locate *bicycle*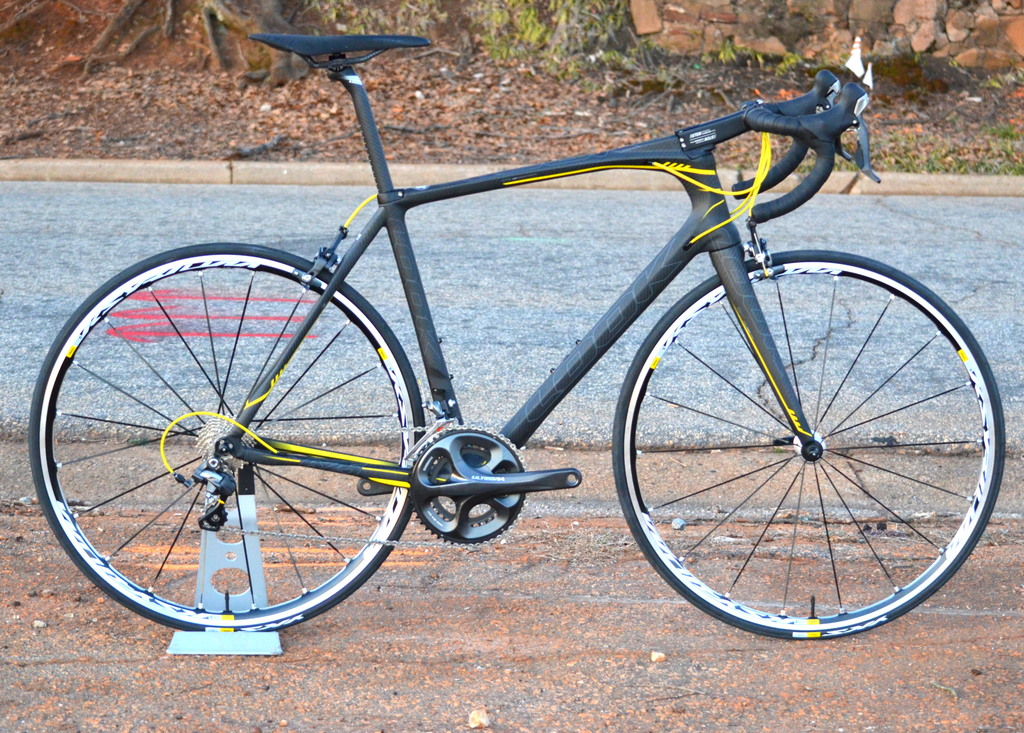
(left=29, top=35, right=1009, bottom=632)
